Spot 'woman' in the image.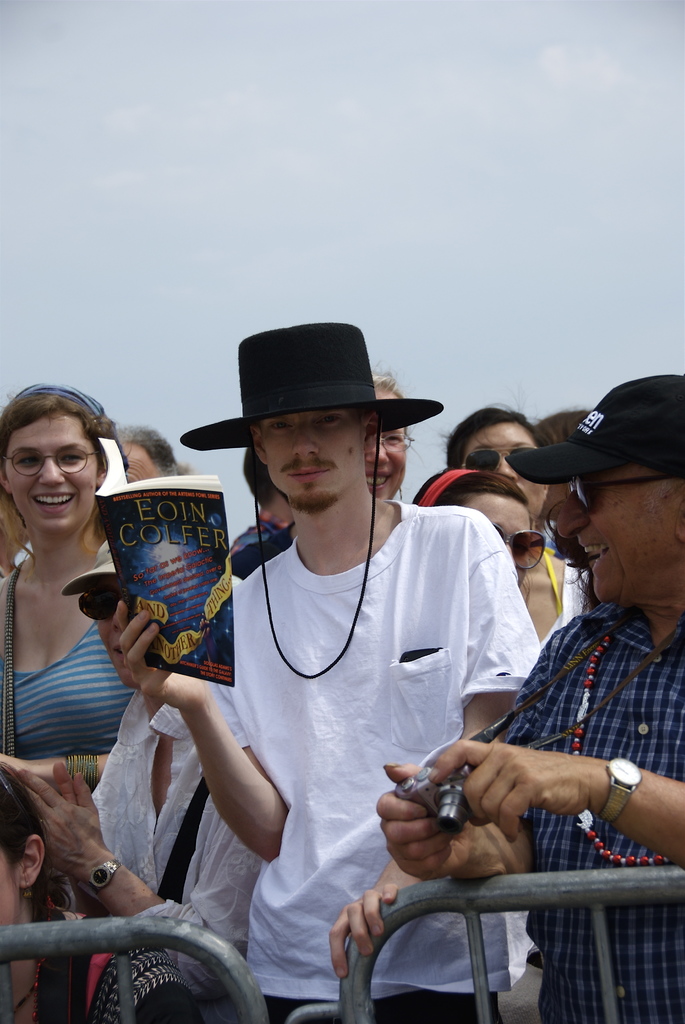
'woman' found at bbox(4, 396, 165, 806).
